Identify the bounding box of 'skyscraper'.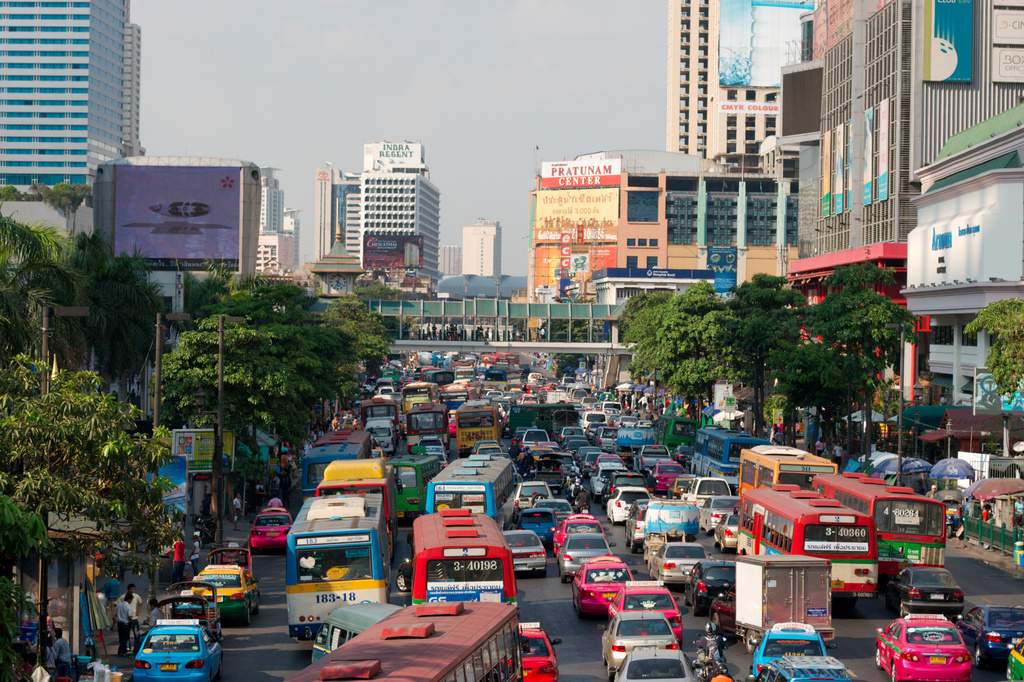
<bbox>353, 149, 436, 293</bbox>.
